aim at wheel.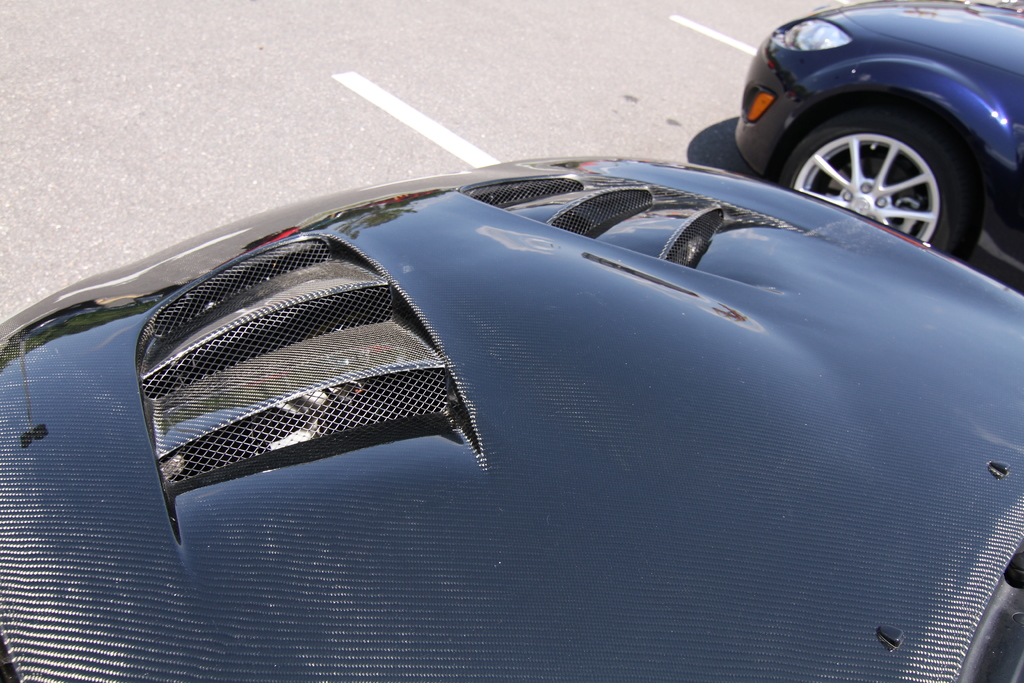
Aimed at x1=780 y1=110 x2=982 y2=249.
